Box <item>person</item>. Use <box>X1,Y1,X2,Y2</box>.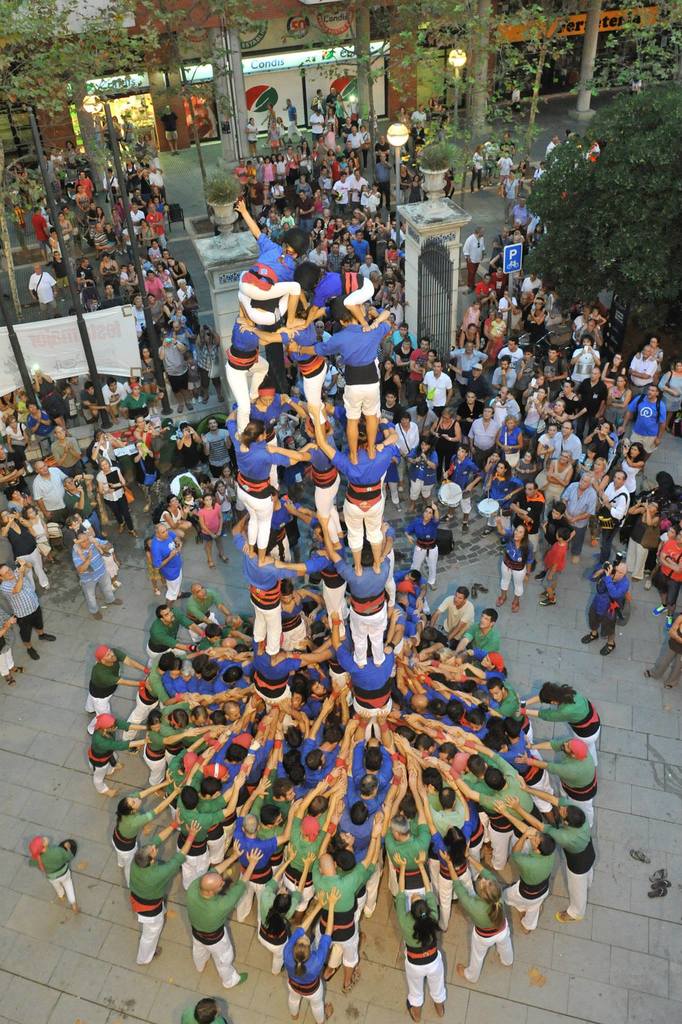
<box>4,412,30,476</box>.
